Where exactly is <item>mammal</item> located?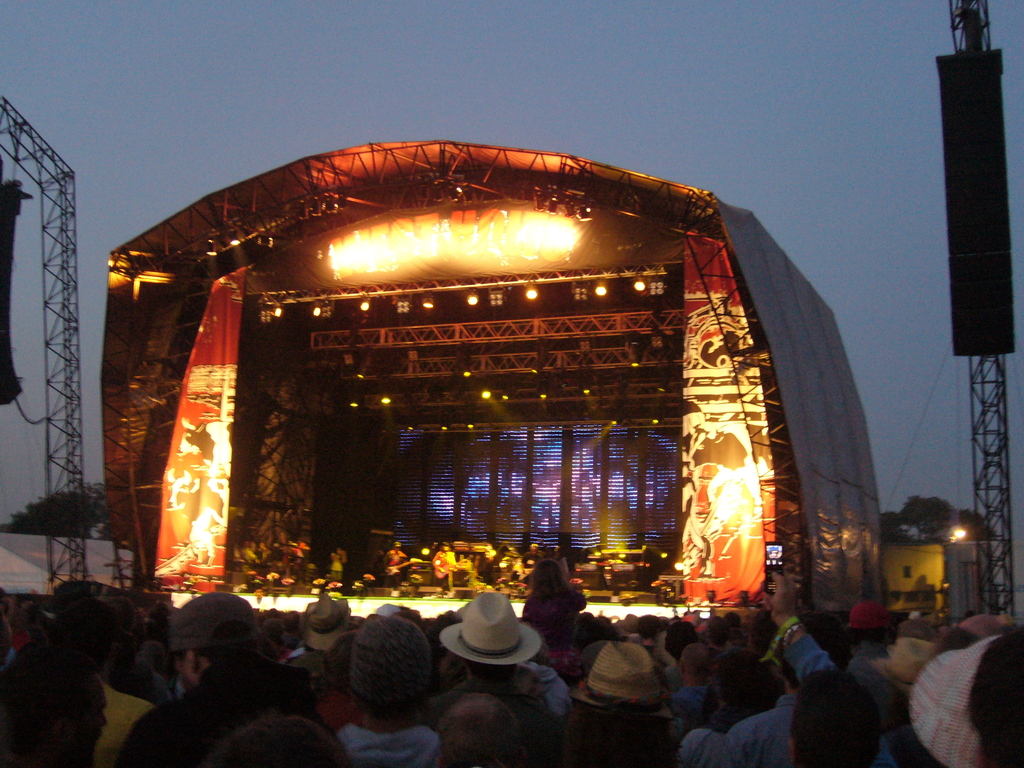
Its bounding box is detection(326, 545, 350, 585).
